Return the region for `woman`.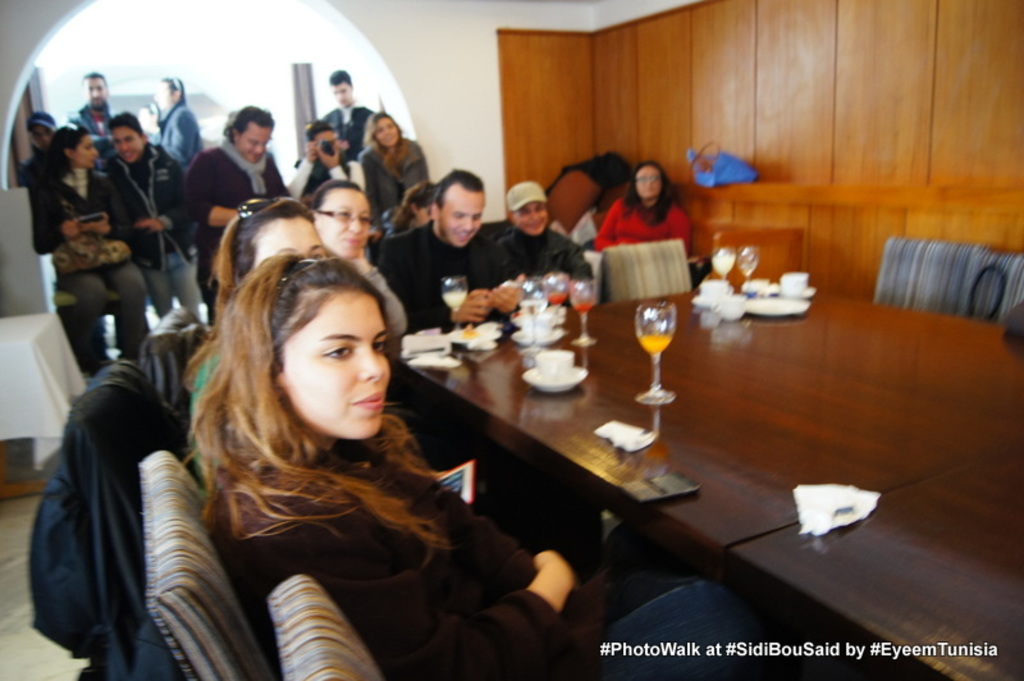
locate(182, 196, 329, 411).
